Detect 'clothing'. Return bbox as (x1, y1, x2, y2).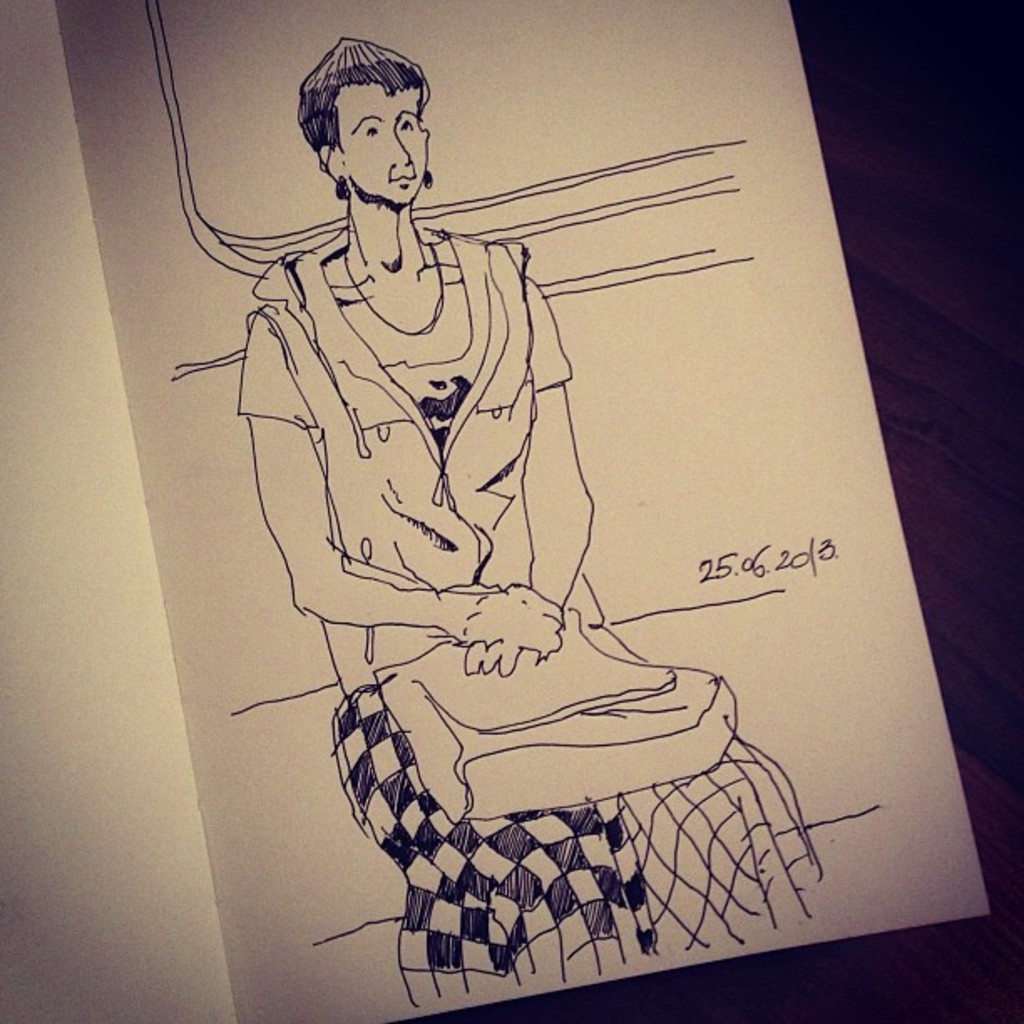
(214, 125, 706, 868).
